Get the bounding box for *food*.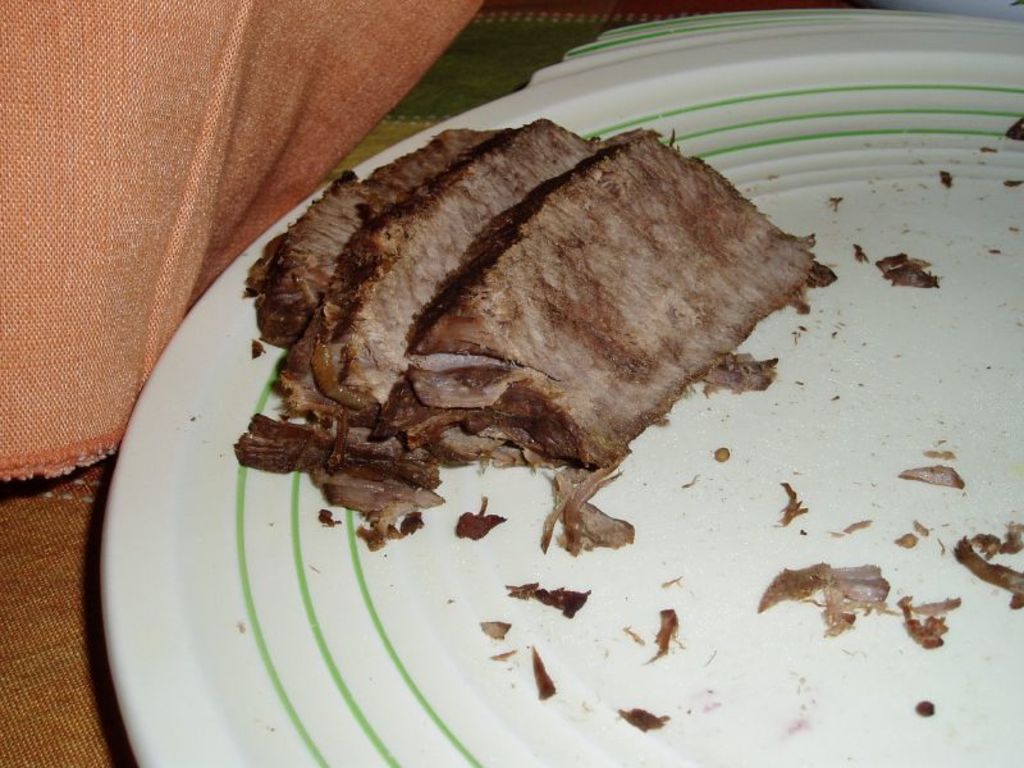
crop(854, 242, 872, 264).
